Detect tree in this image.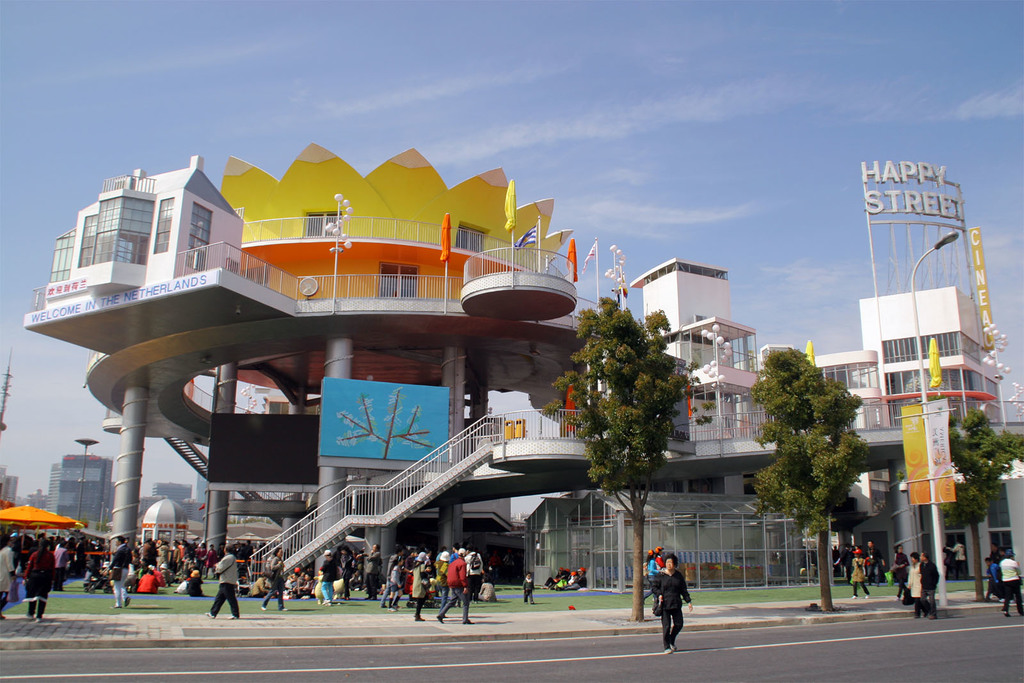
Detection: bbox=(545, 293, 703, 615).
